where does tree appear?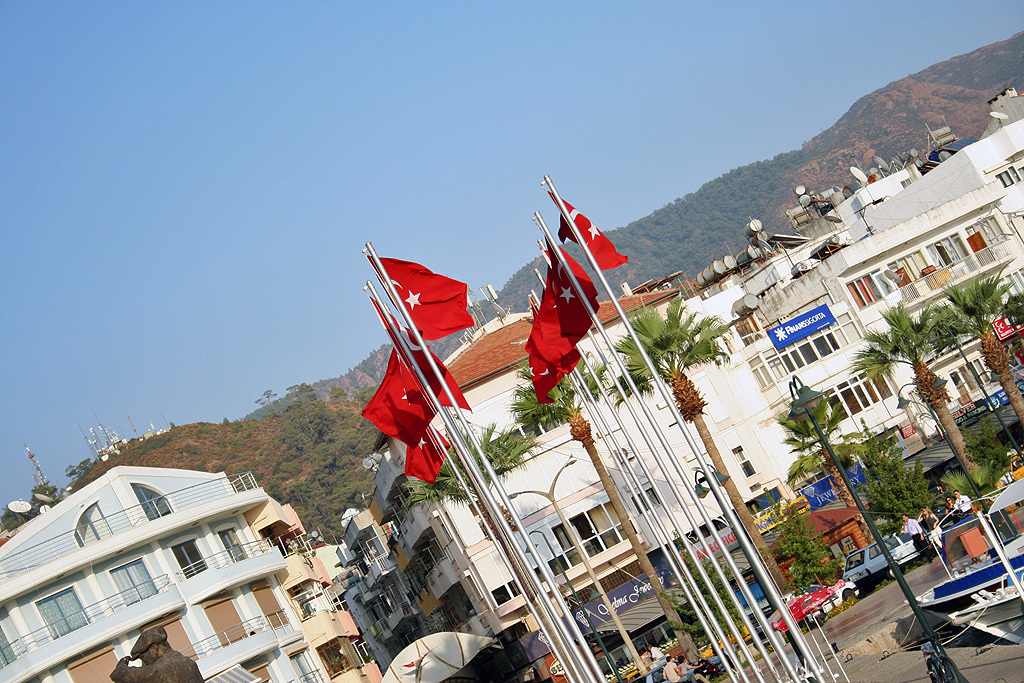
Appears at [940, 277, 1023, 427].
